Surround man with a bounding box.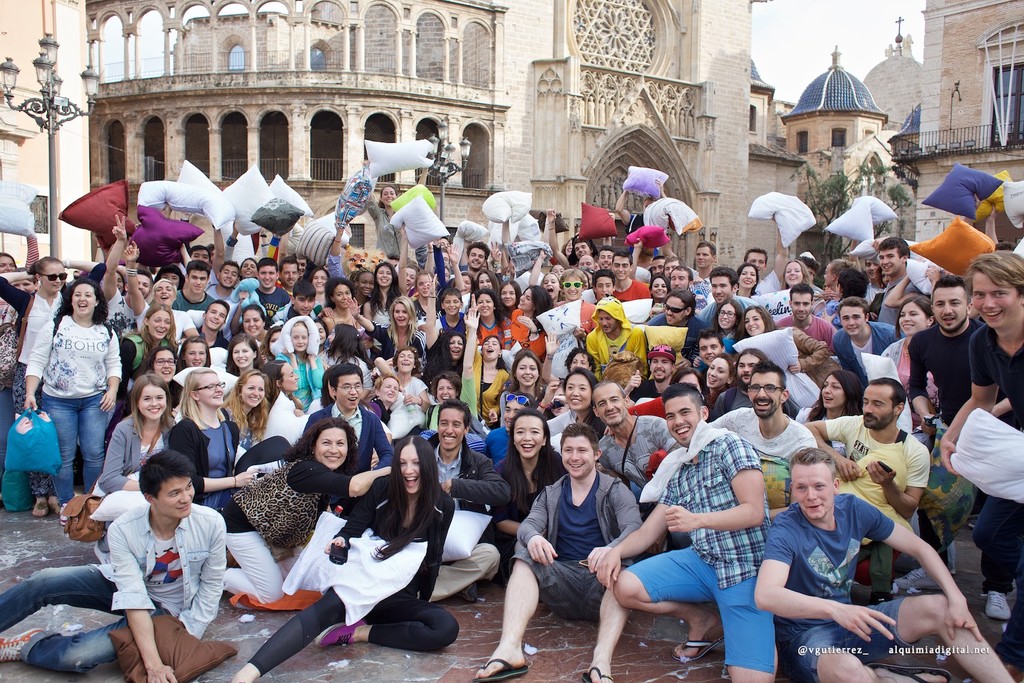
box=[719, 341, 774, 417].
